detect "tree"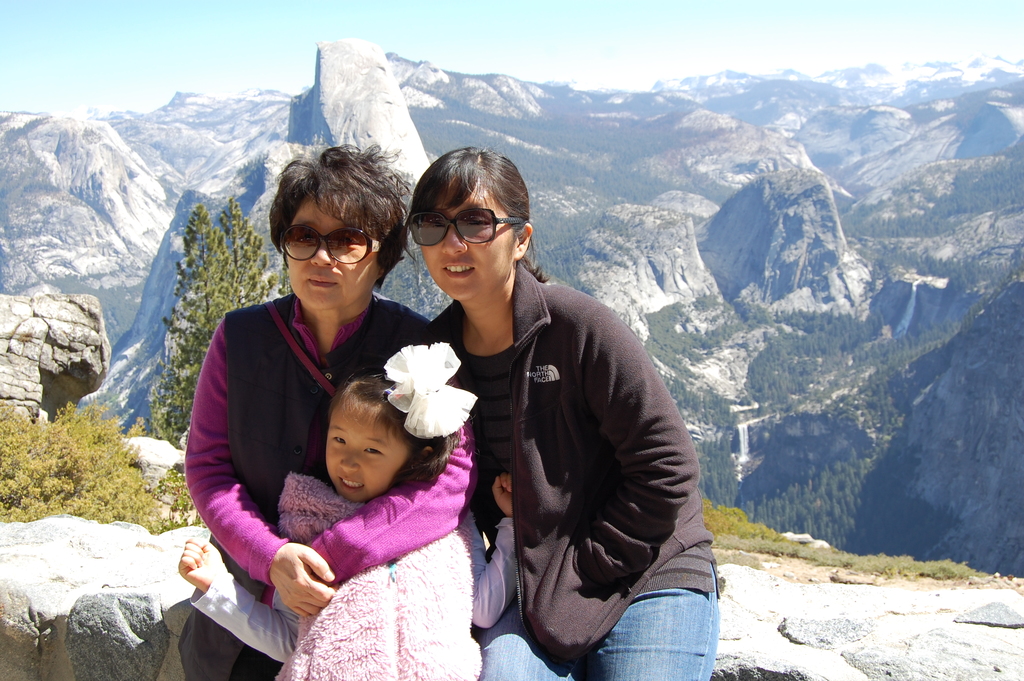
{"left": 147, "top": 201, "right": 279, "bottom": 450}
